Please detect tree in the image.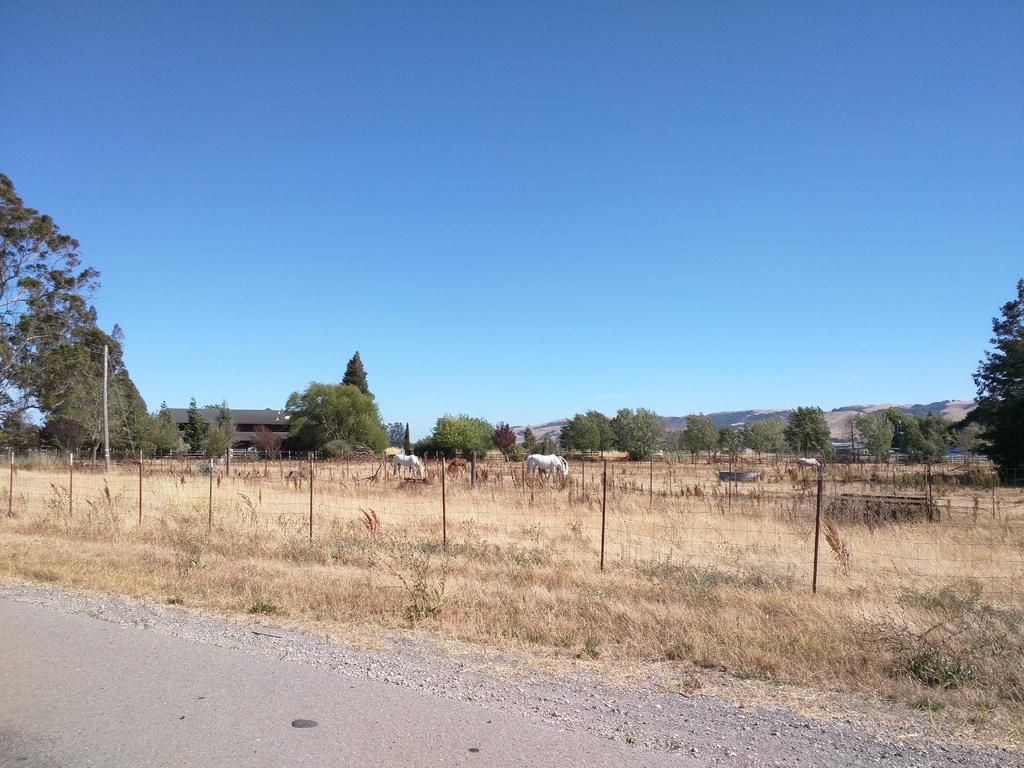
38, 326, 156, 468.
